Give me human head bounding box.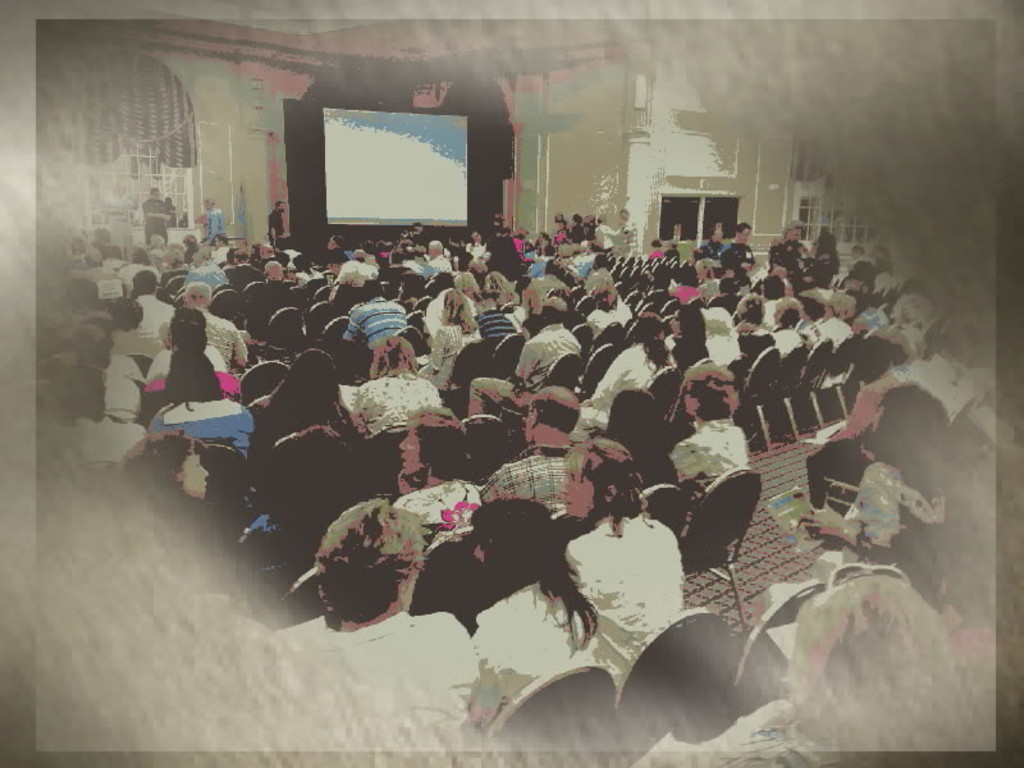
<region>684, 358, 741, 422</region>.
